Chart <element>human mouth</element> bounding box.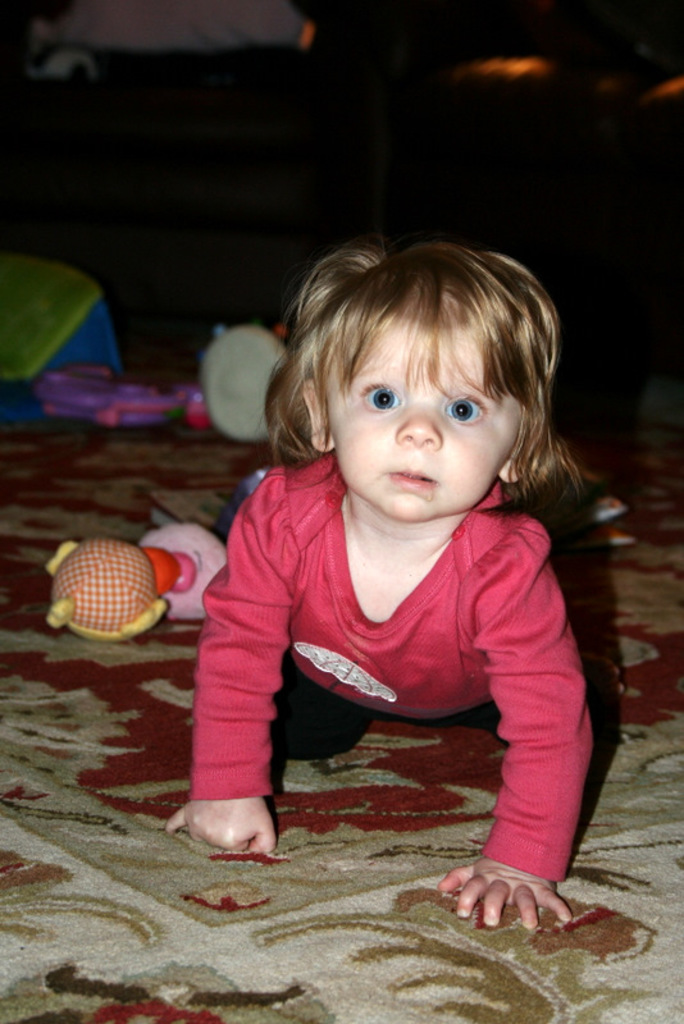
Charted: 387/465/436/485.
